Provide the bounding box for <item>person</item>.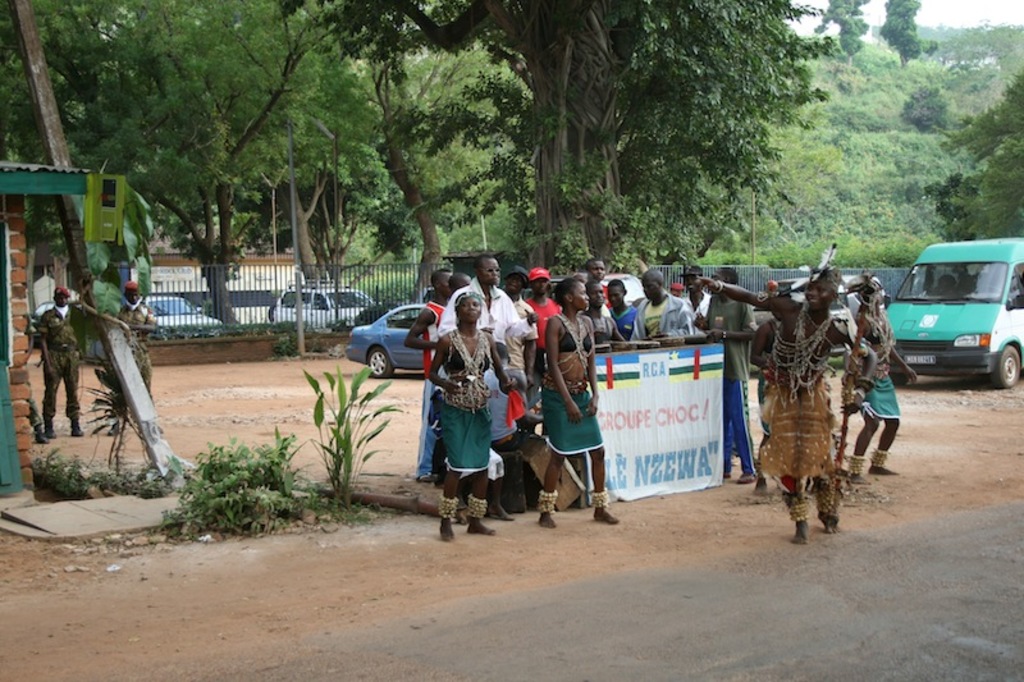
[left=436, top=270, right=475, bottom=482].
